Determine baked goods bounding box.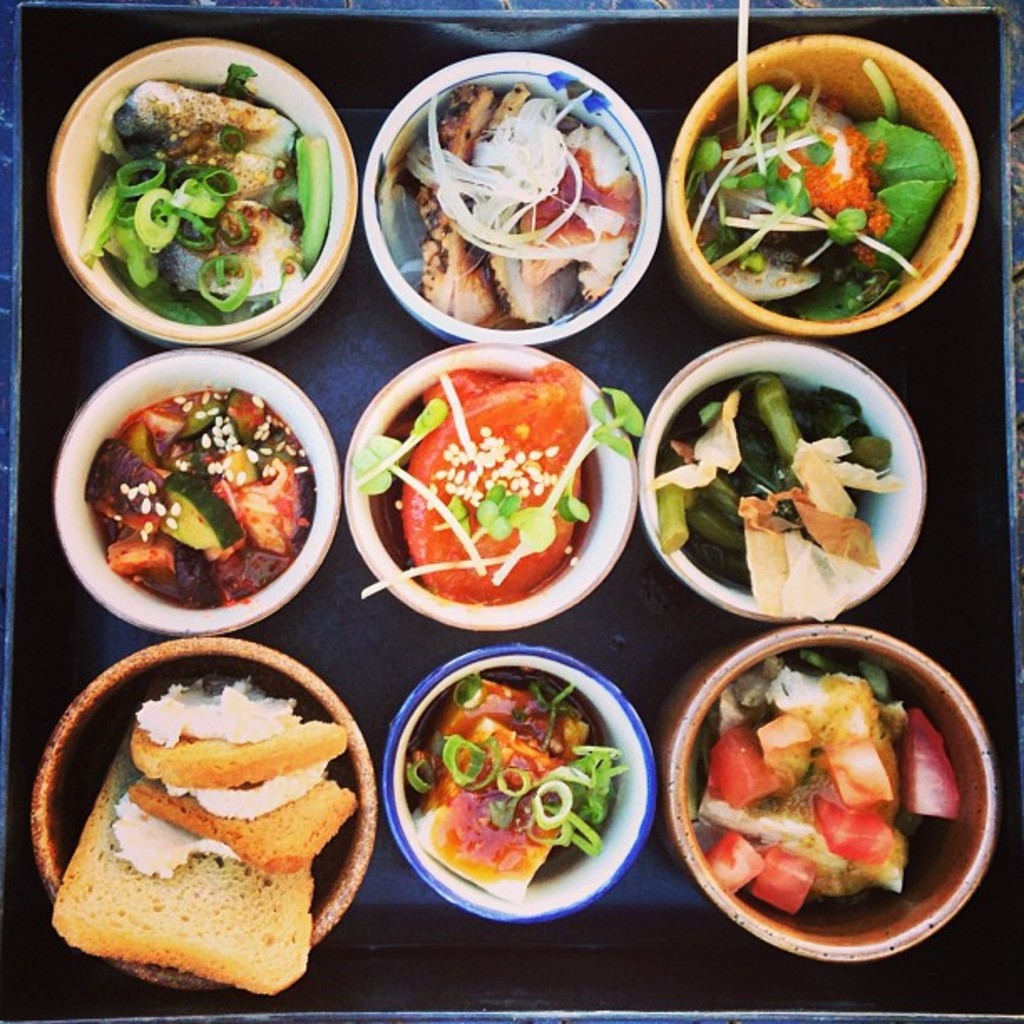
Determined: detection(50, 663, 361, 1012).
